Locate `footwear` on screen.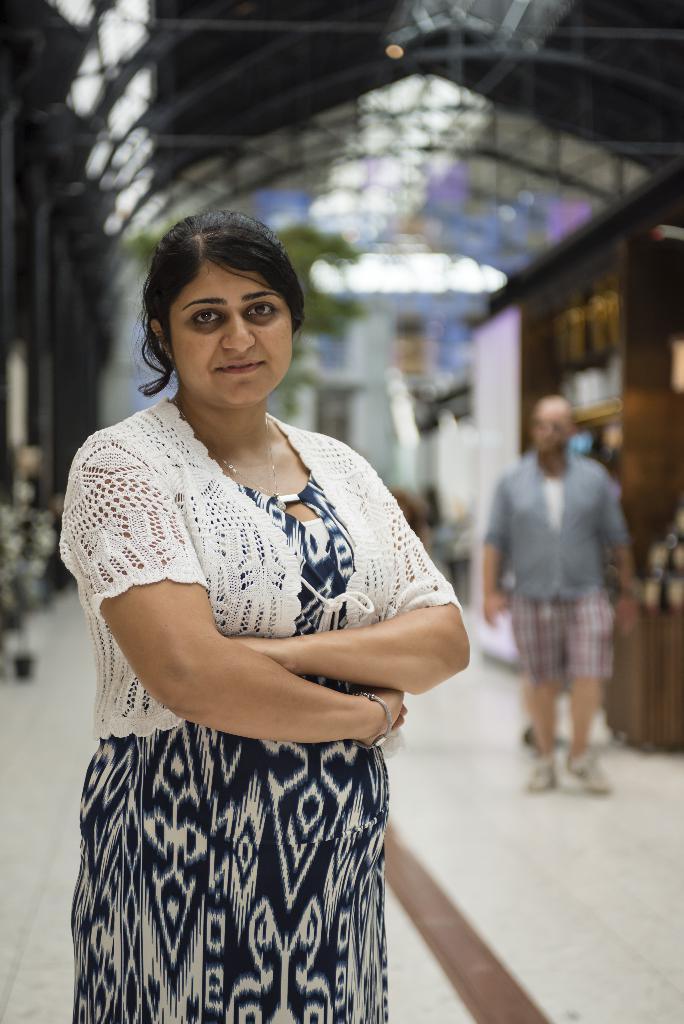
On screen at <box>564,746,612,802</box>.
